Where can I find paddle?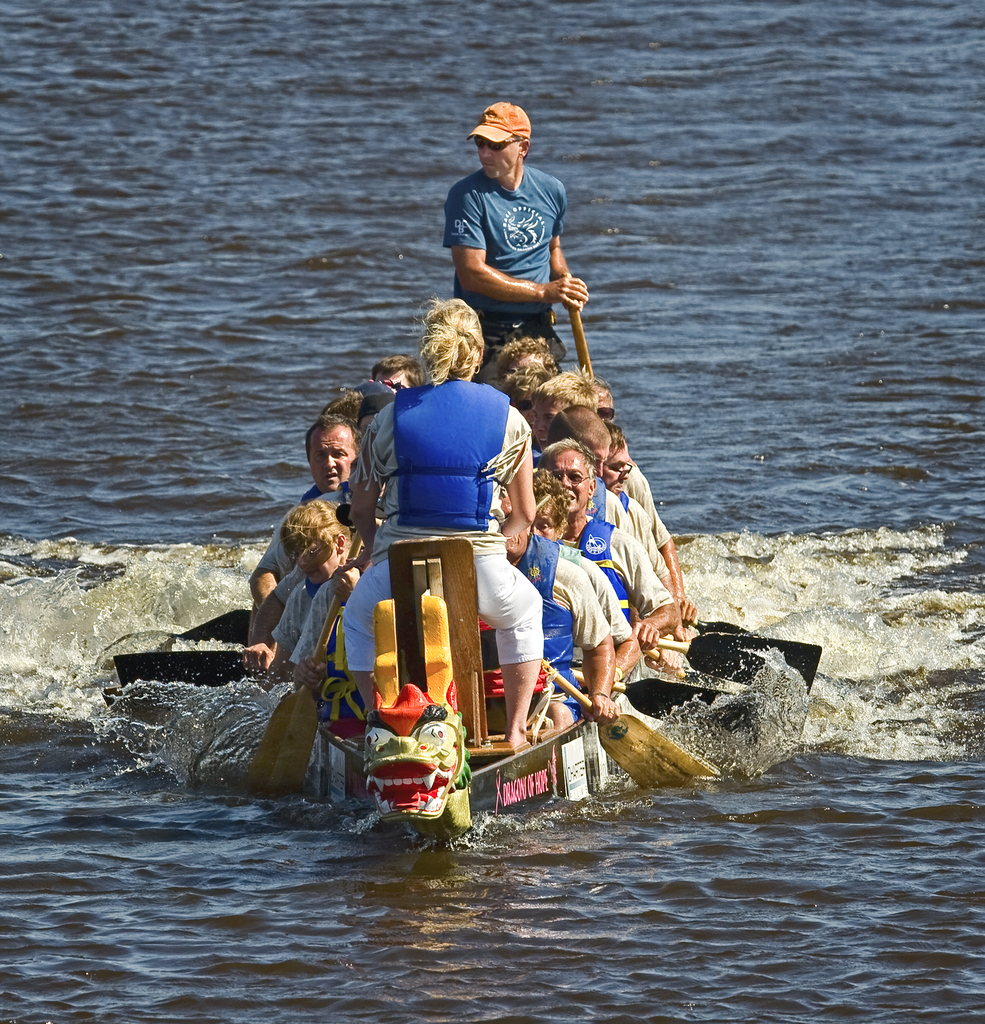
You can find it at 634:629:822:697.
